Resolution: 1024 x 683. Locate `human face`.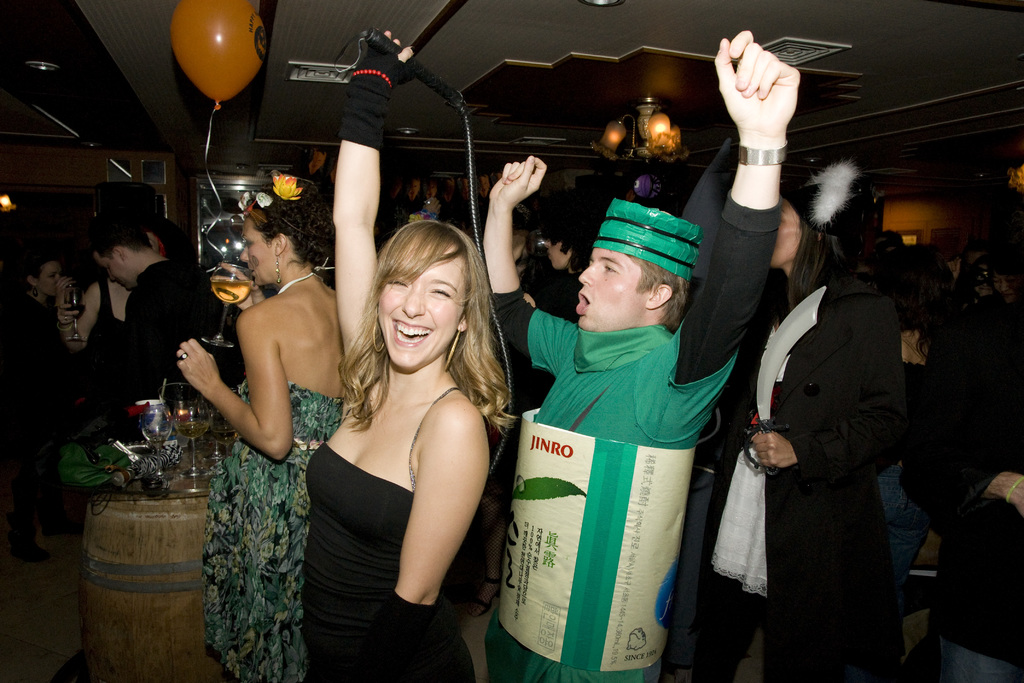
(left=381, top=226, right=462, bottom=373).
